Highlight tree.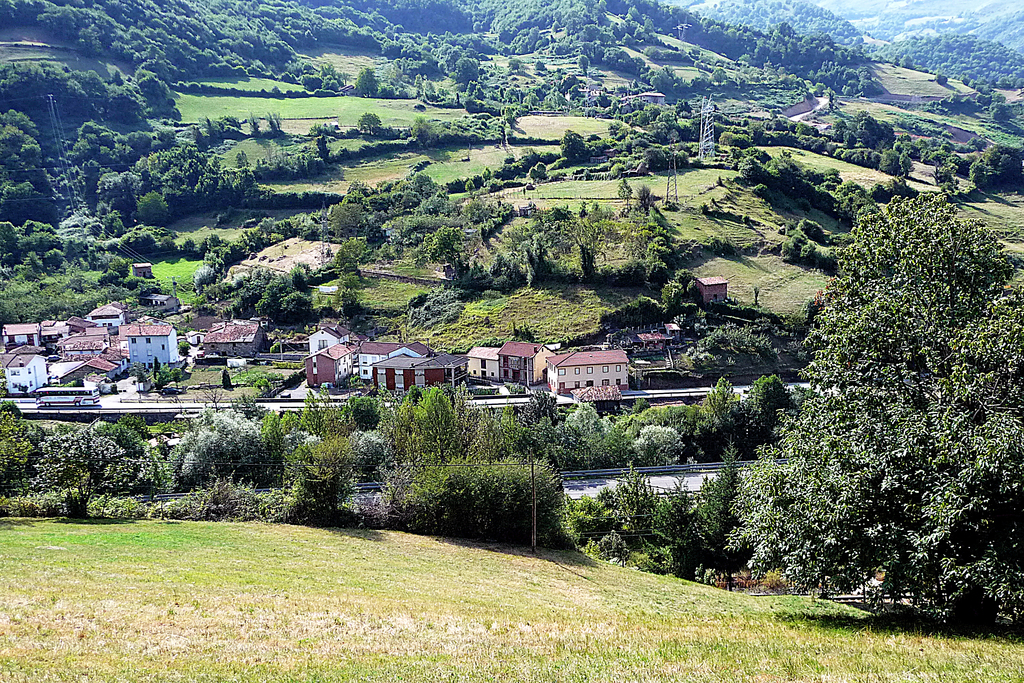
Highlighted region: [280, 287, 321, 316].
